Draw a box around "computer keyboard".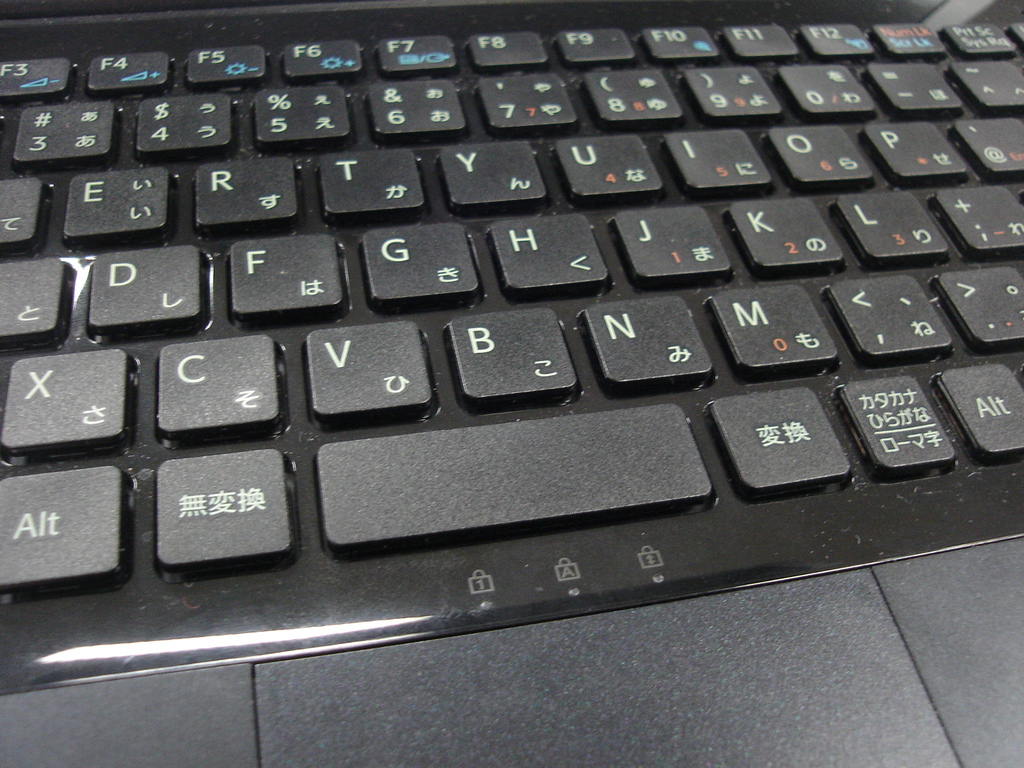
0, 24, 1023, 599.
